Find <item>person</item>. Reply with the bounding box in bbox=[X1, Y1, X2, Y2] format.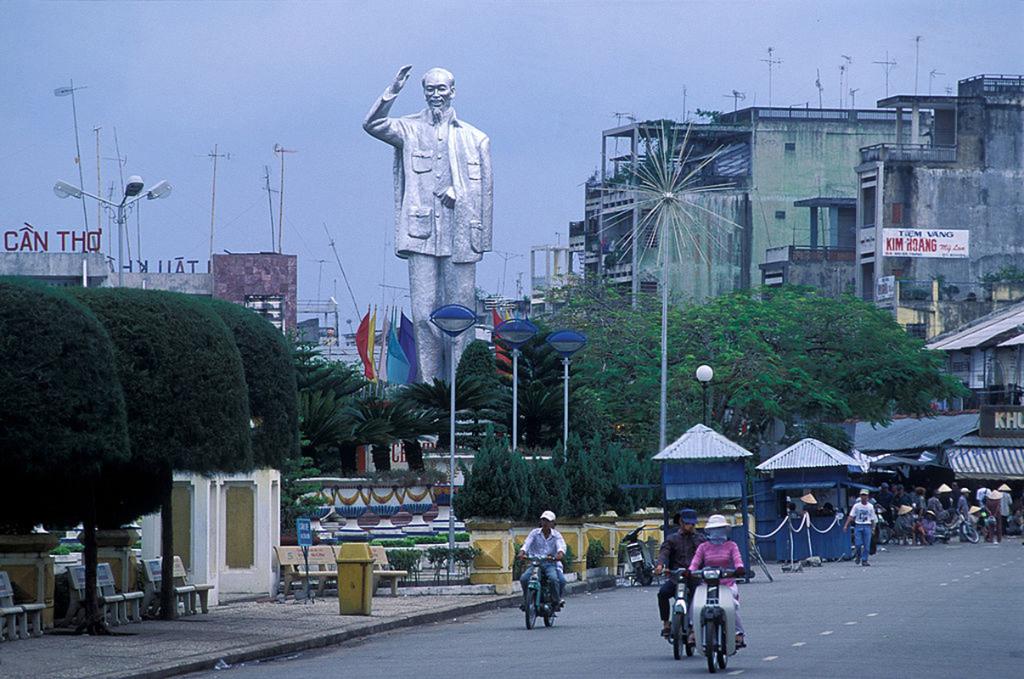
bbox=[687, 526, 750, 666].
